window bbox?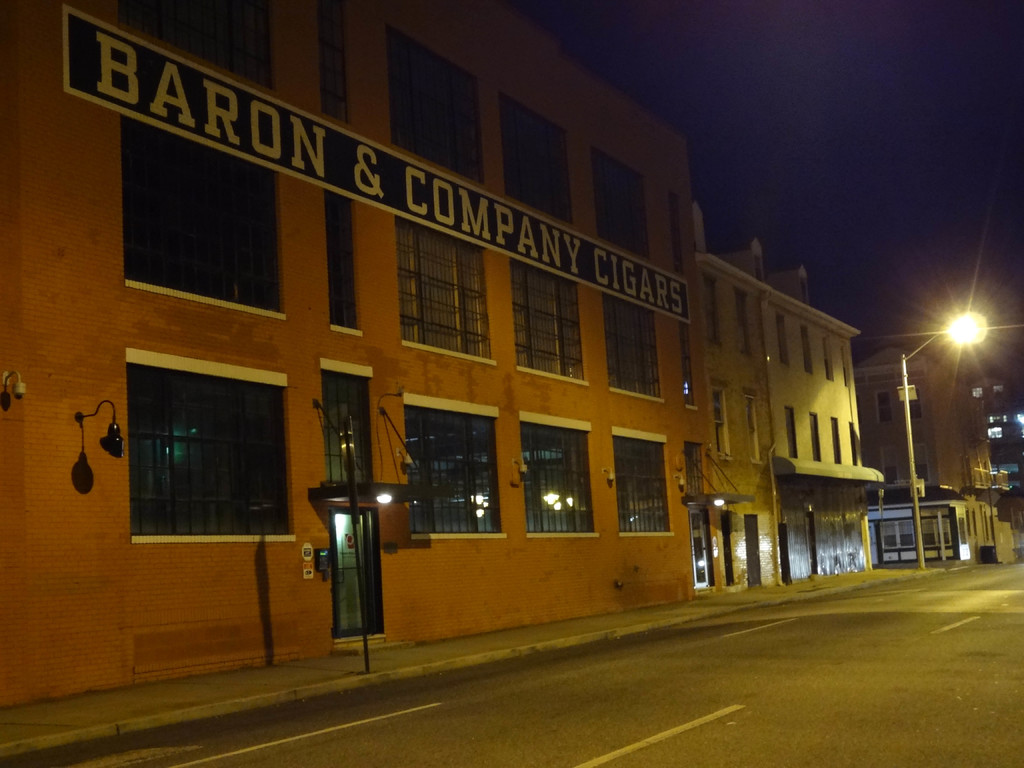
bbox=[782, 404, 796, 454]
